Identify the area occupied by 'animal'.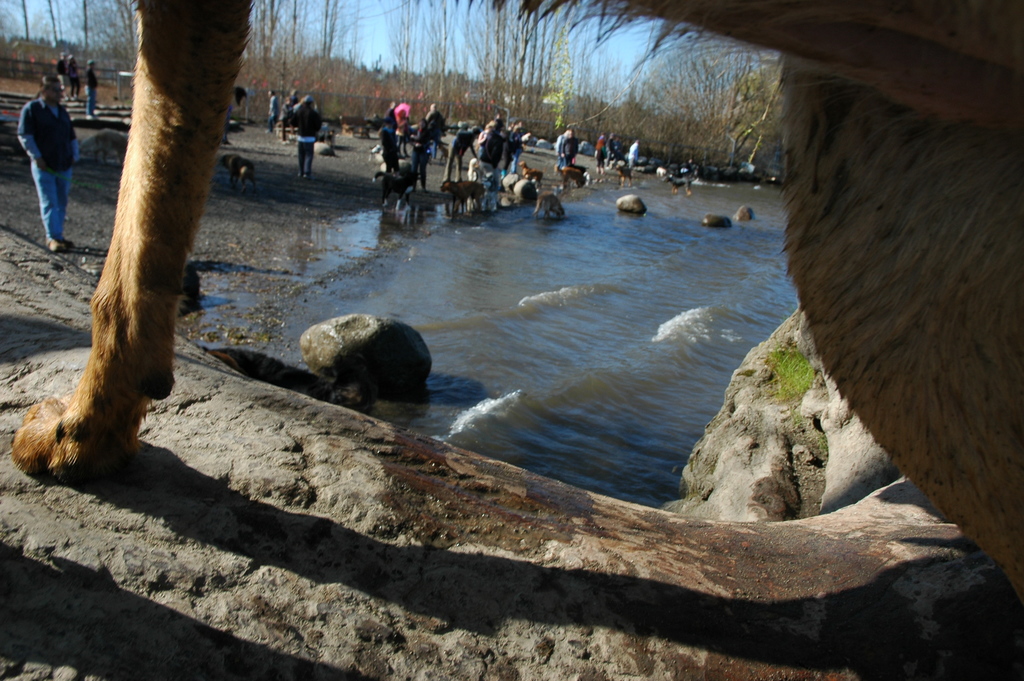
Area: 7 0 1023 625.
